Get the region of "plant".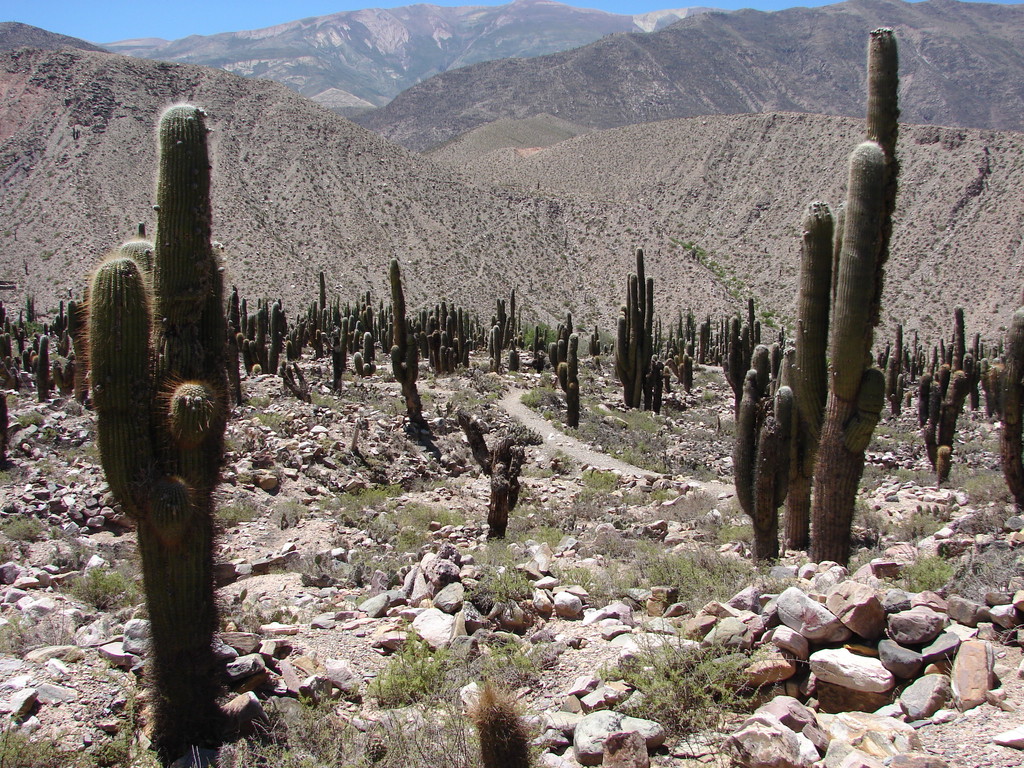
(796, 20, 906, 572).
